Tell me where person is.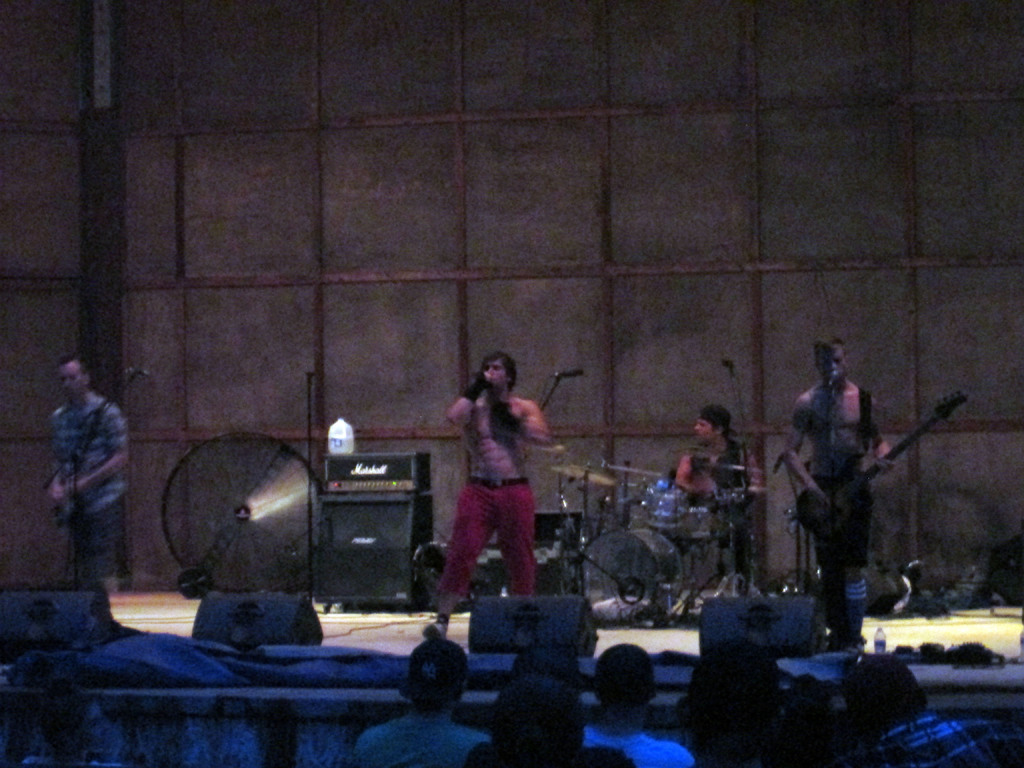
person is at bbox=(423, 356, 548, 646).
